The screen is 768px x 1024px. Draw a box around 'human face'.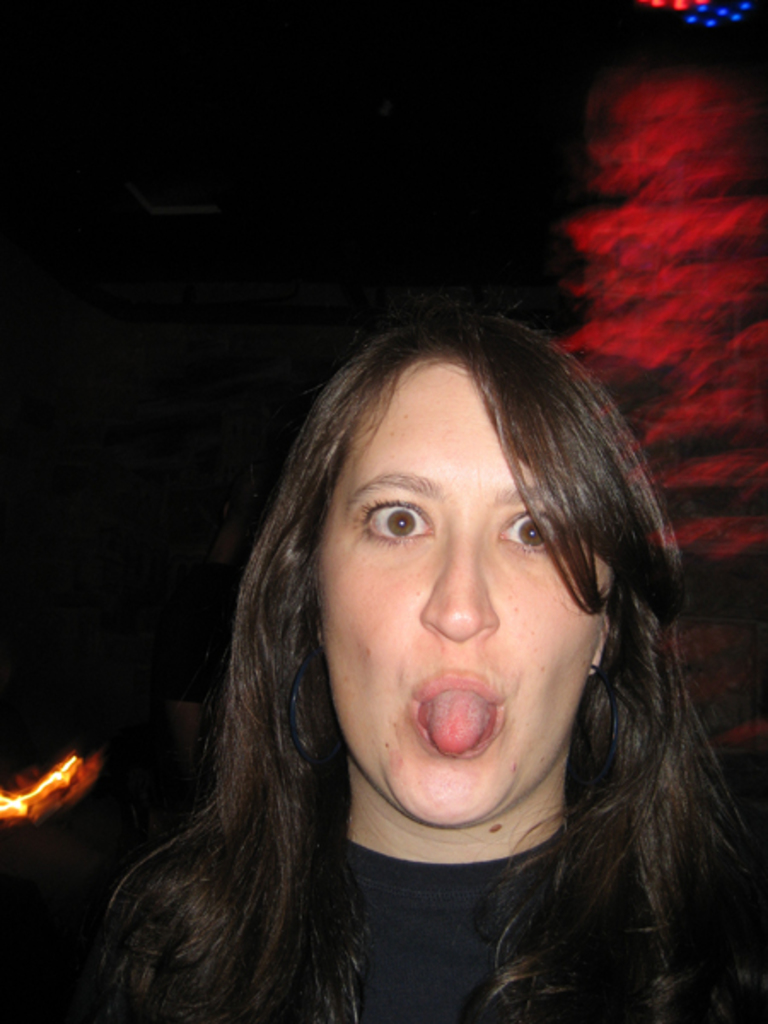
box(317, 353, 597, 823).
